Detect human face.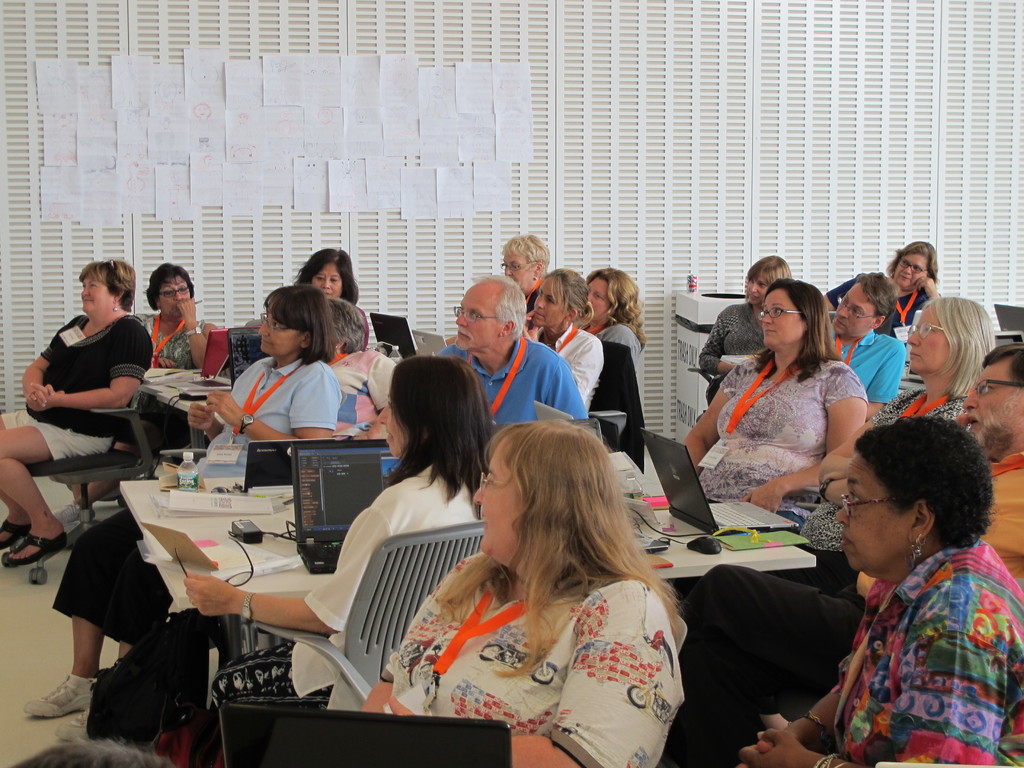
Detected at 963/362/1020/443.
